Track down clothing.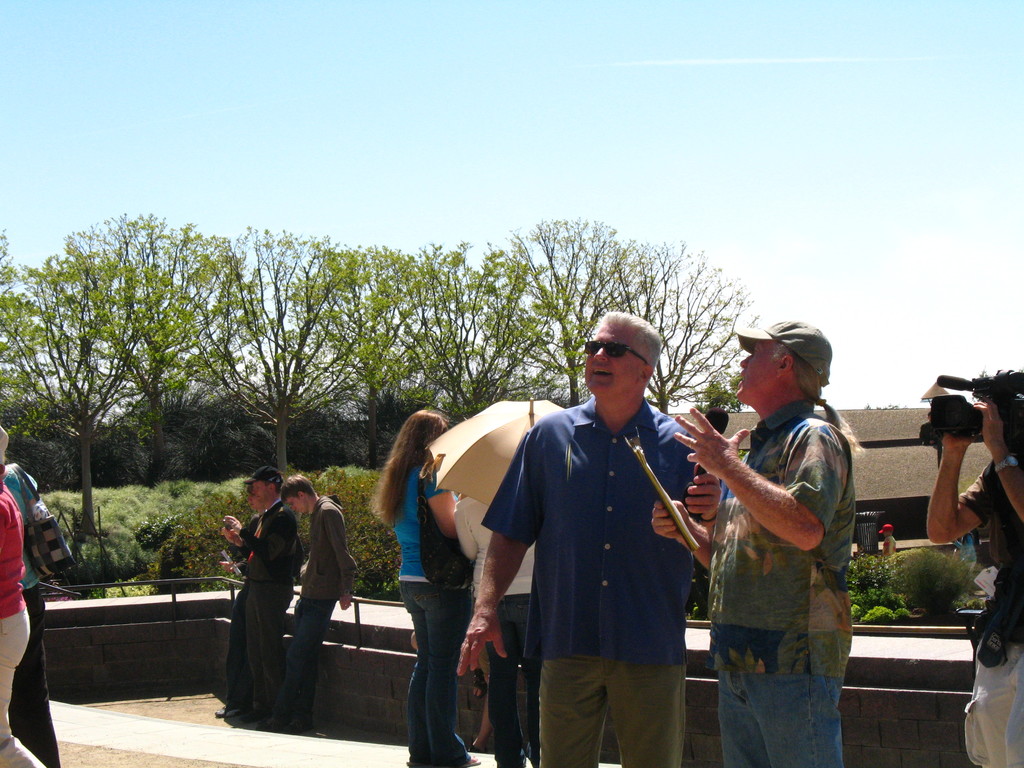
Tracked to {"left": 288, "top": 497, "right": 364, "bottom": 715}.
